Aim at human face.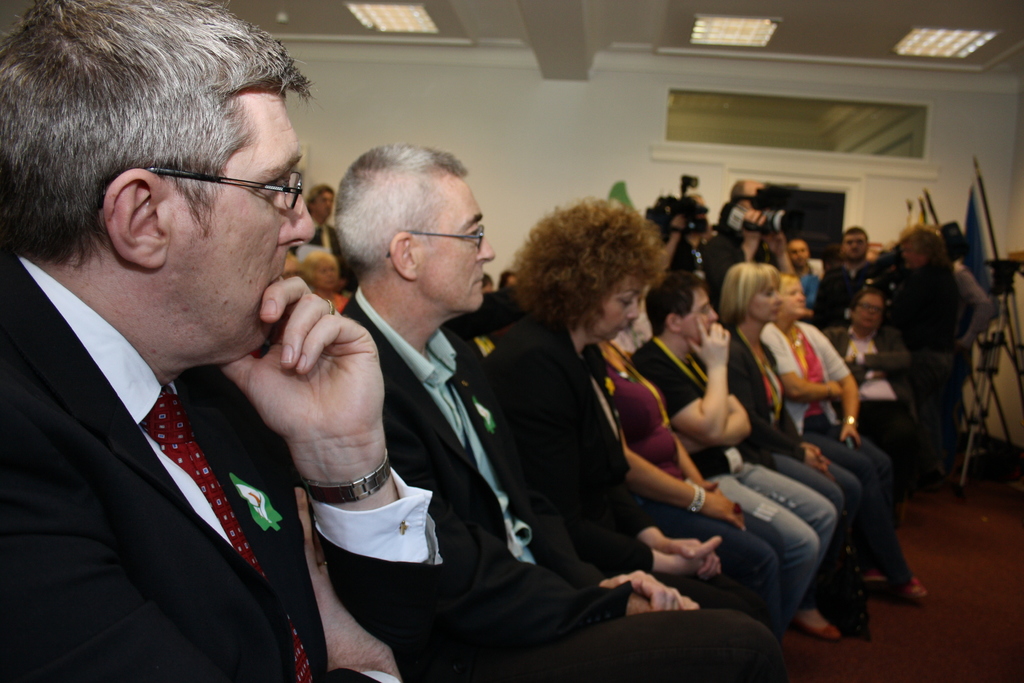
Aimed at bbox(417, 177, 493, 317).
